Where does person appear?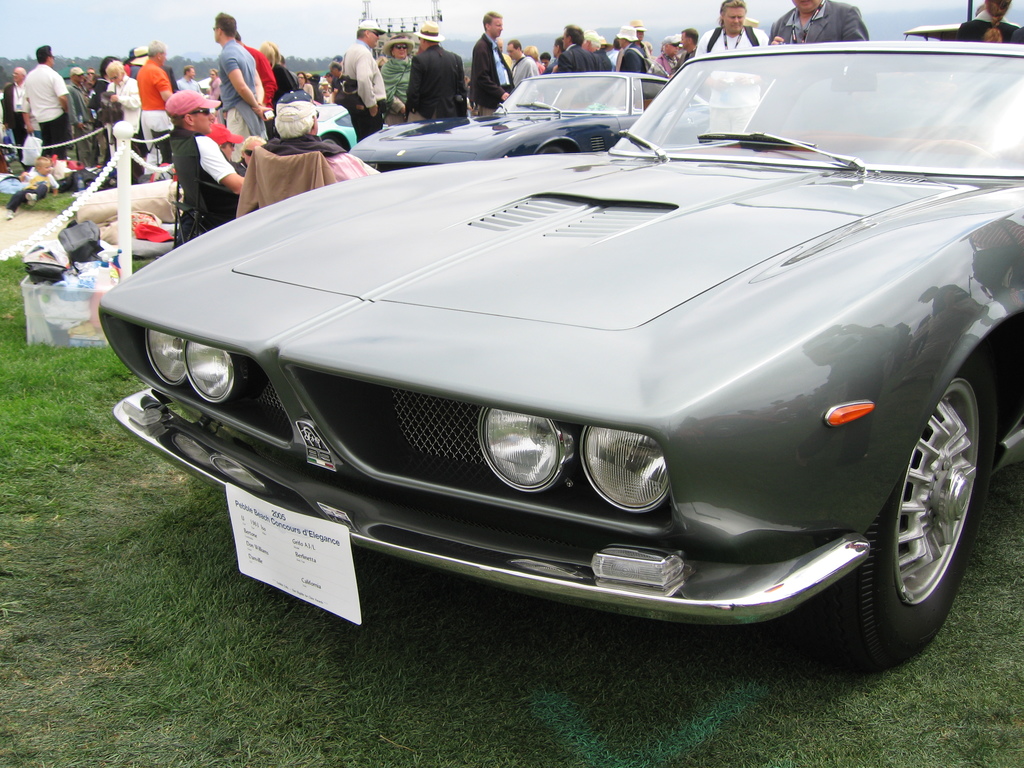
Appears at (left=614, top=28, right=650, bottom=71).
